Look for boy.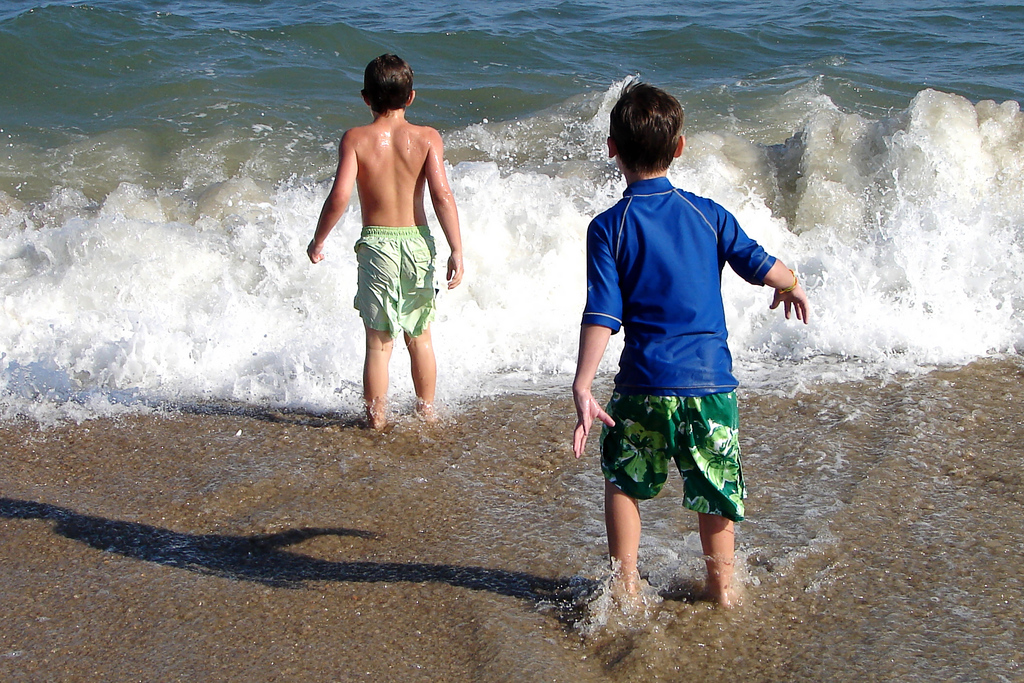
Found: 308, 51, 464, 431.
